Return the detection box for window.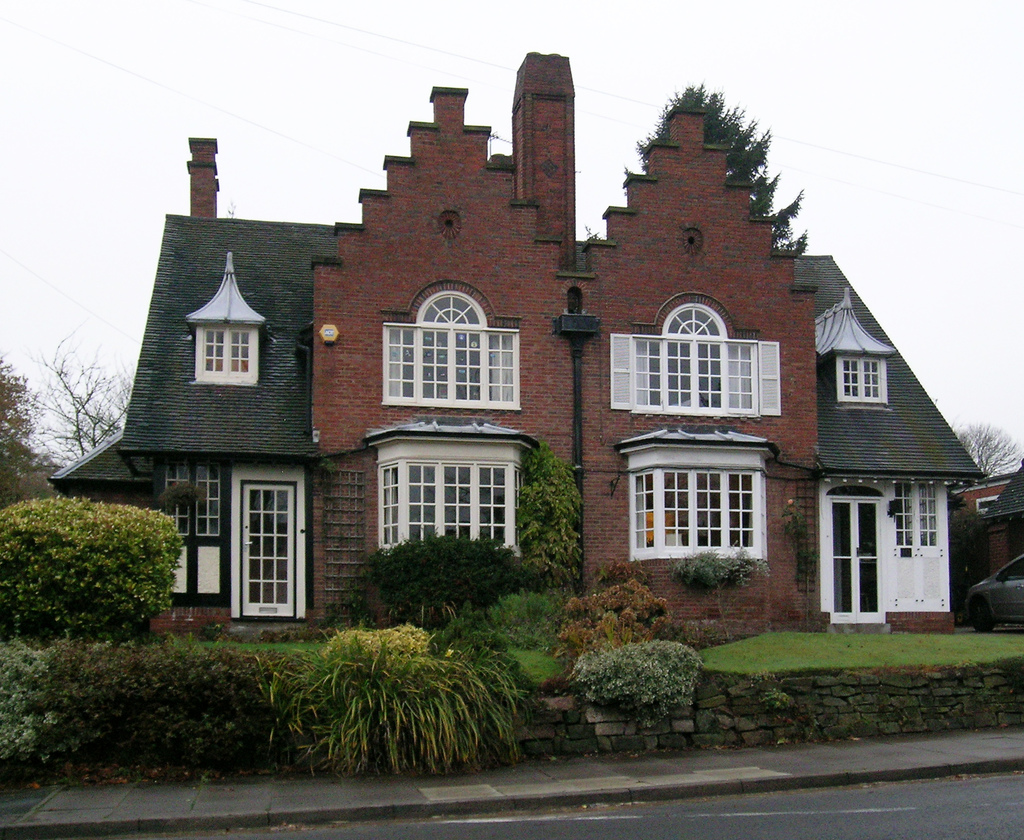
x1=607 y1=293 x2=781 y2=417.
